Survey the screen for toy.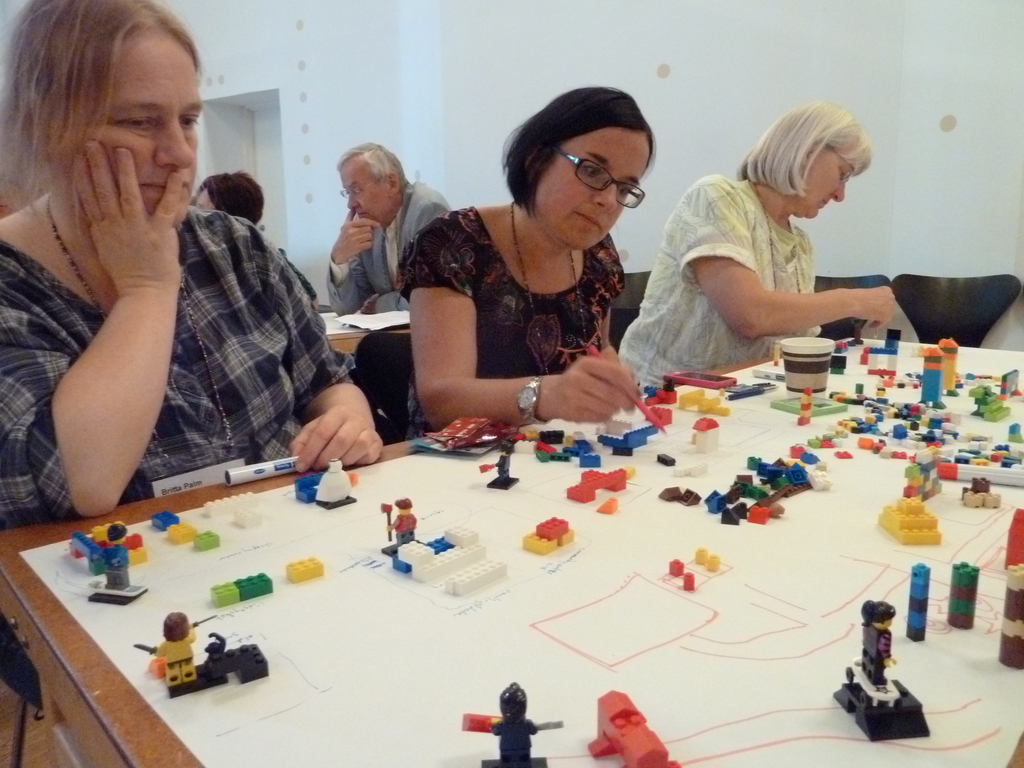
Survey found: box(692, 384, 730, 417).
